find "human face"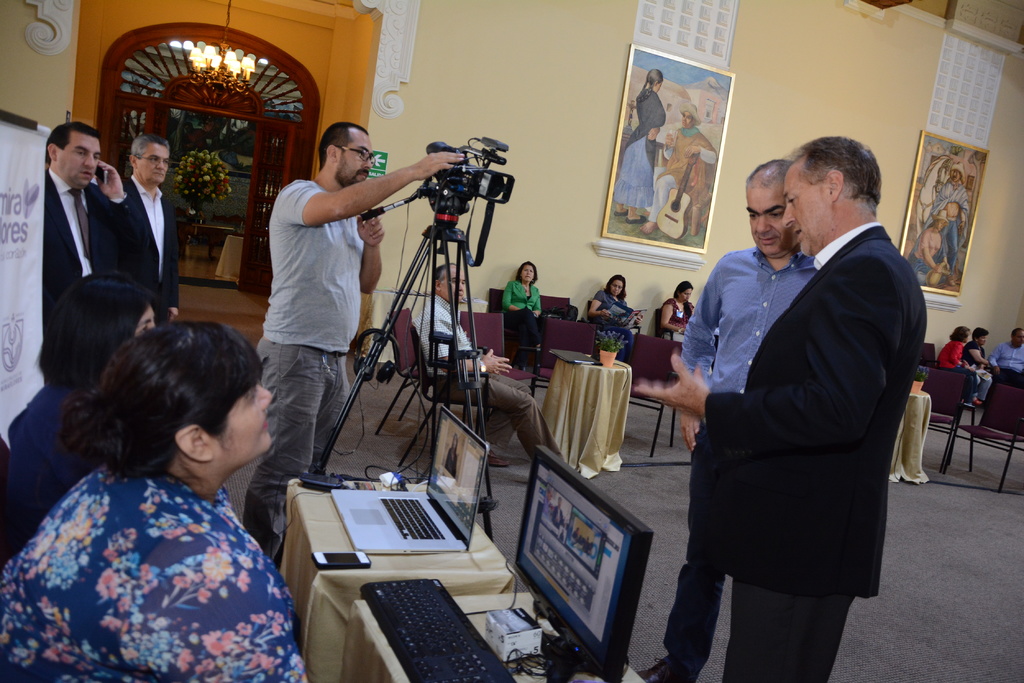
<box>213,381,277,461</box>
